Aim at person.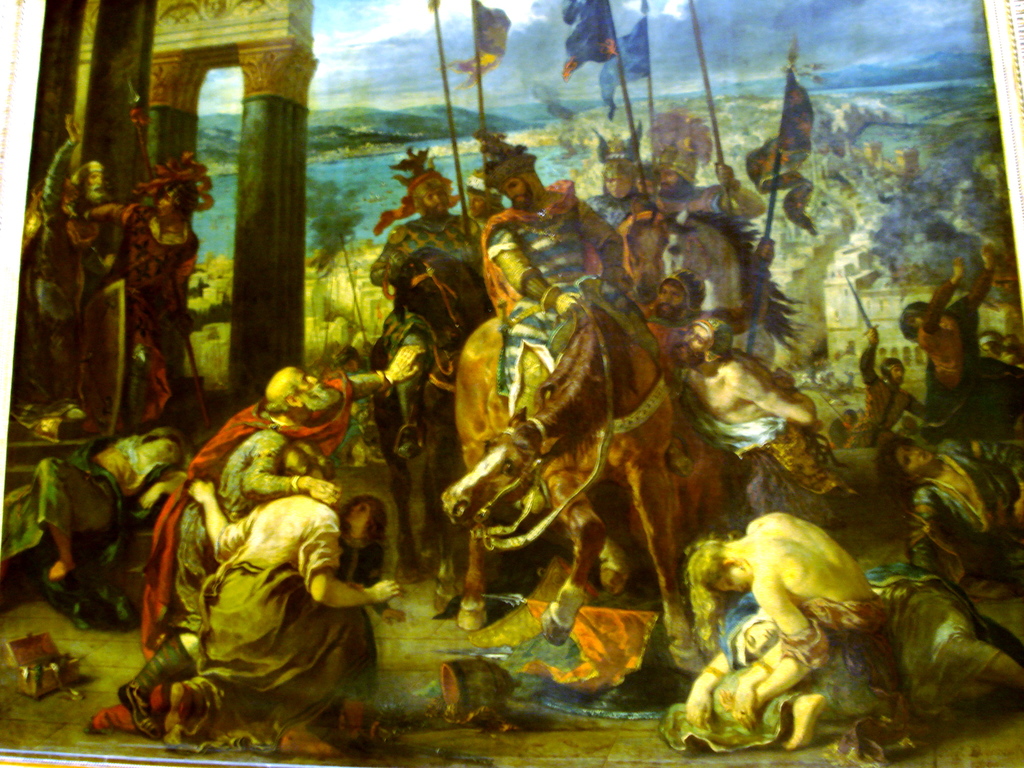
Aimed at 22,104,113,417.
